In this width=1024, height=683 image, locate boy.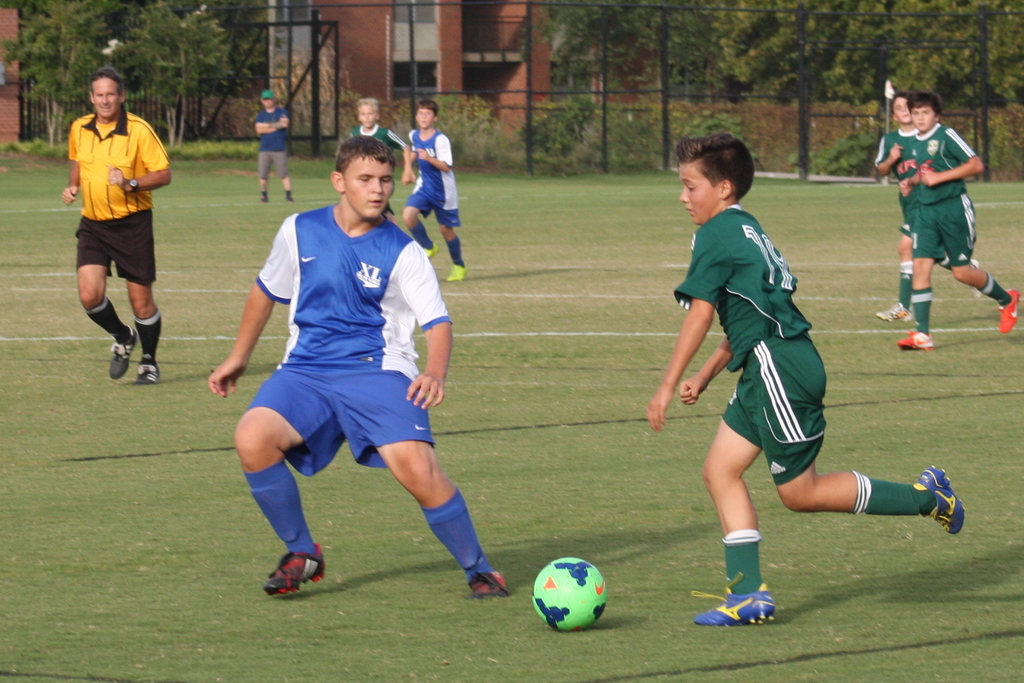
Bounding box: [204, 134, 514, 604].
